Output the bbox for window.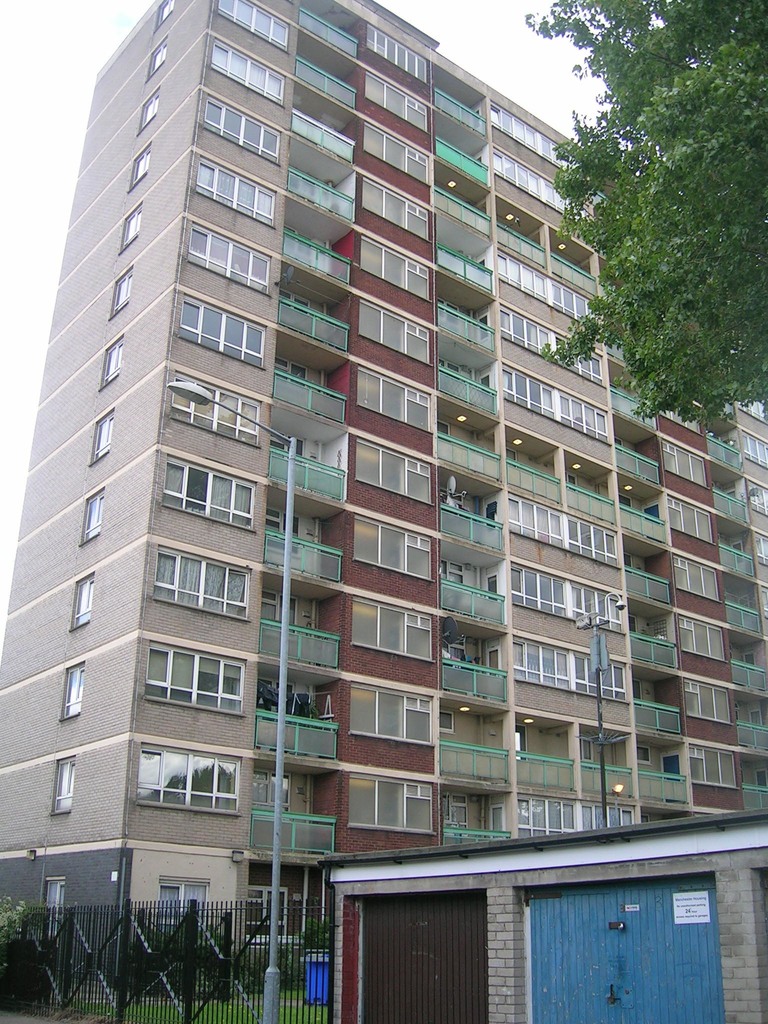
363,237,431,301.
